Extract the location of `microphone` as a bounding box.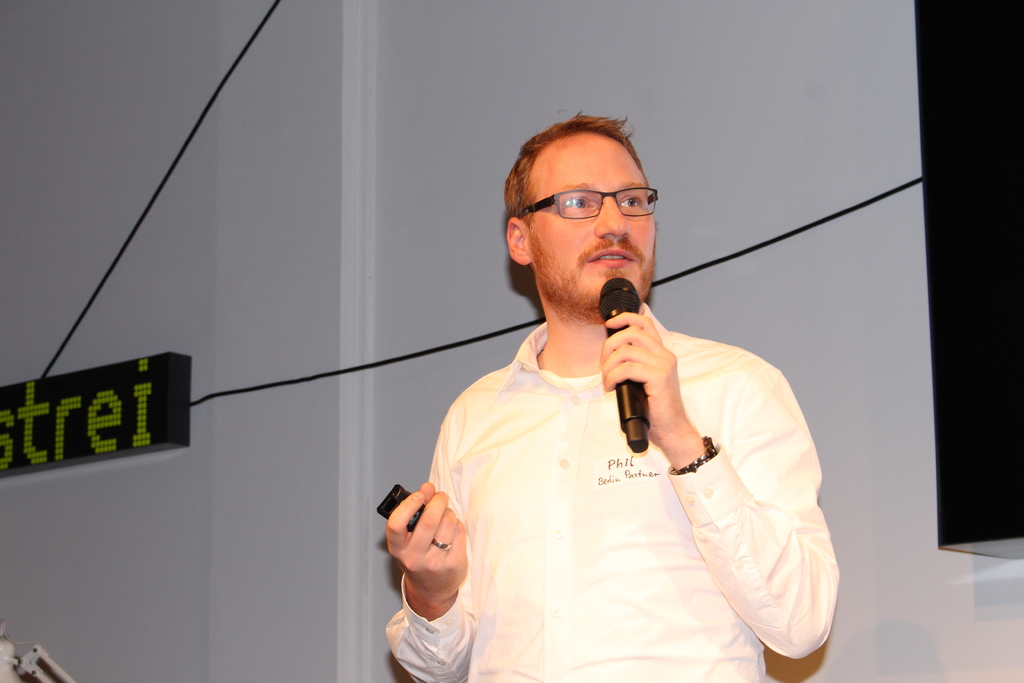
locate(596, 280, 653, 454).
